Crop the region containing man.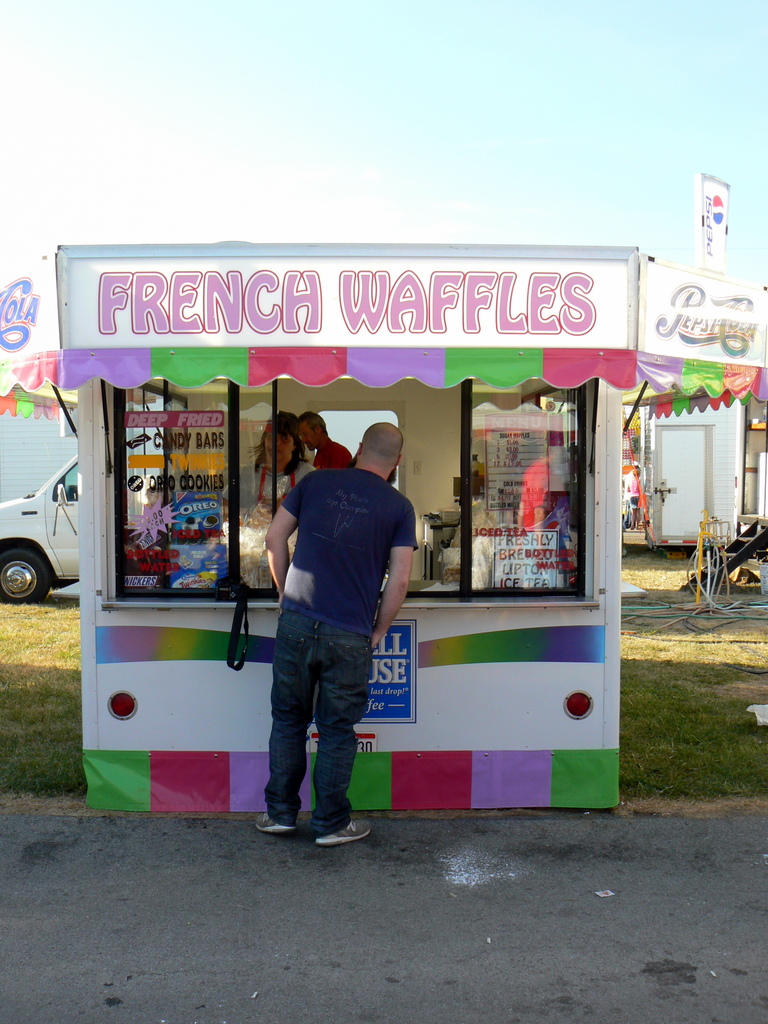
Crop region: detection(300, 406, 347, 476).
